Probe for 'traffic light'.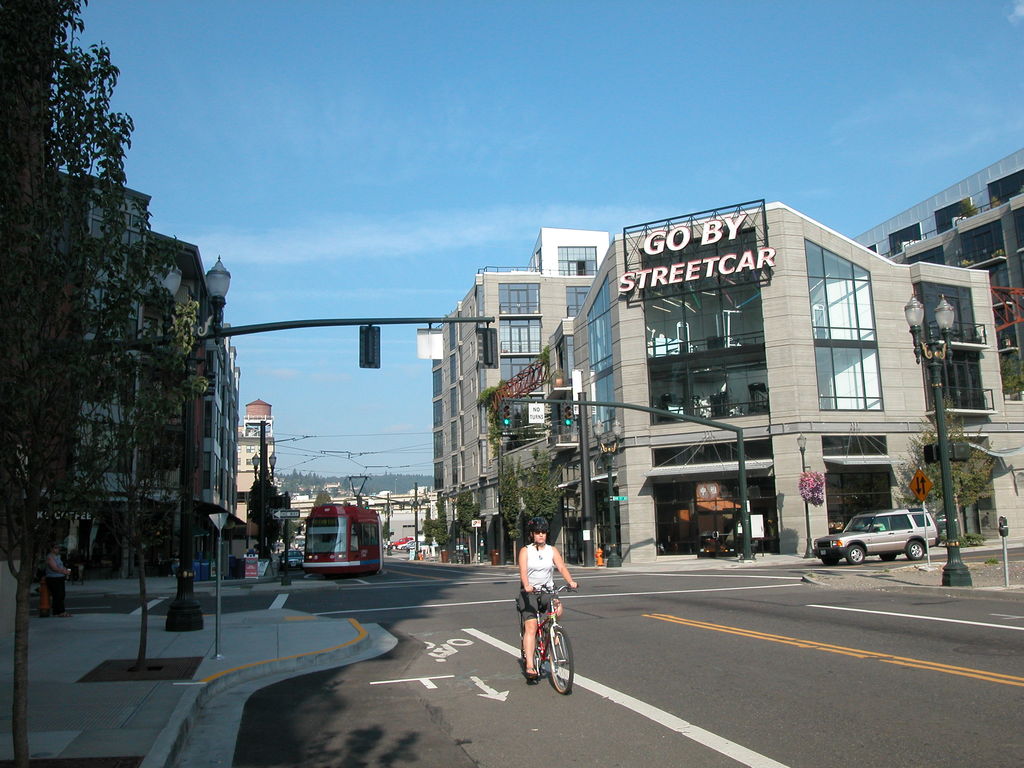
Probe result: pyautogui.locateOnScreen(365, 502, 370, 509).
